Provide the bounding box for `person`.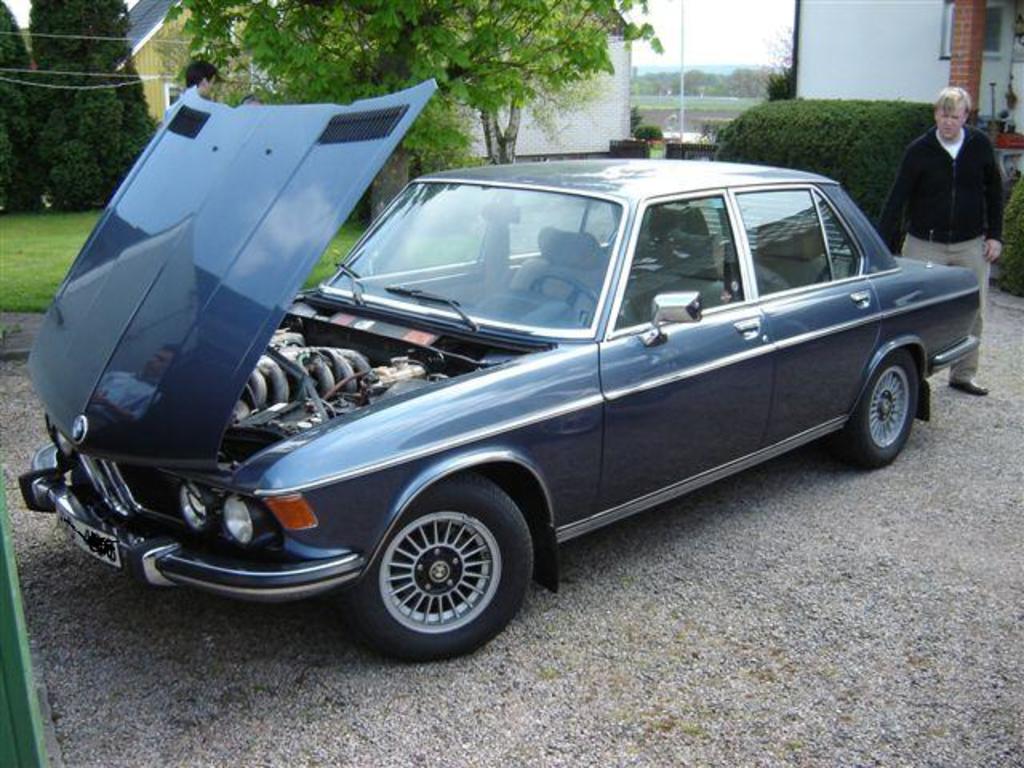
BBox(878, 85, 1005, 397).
